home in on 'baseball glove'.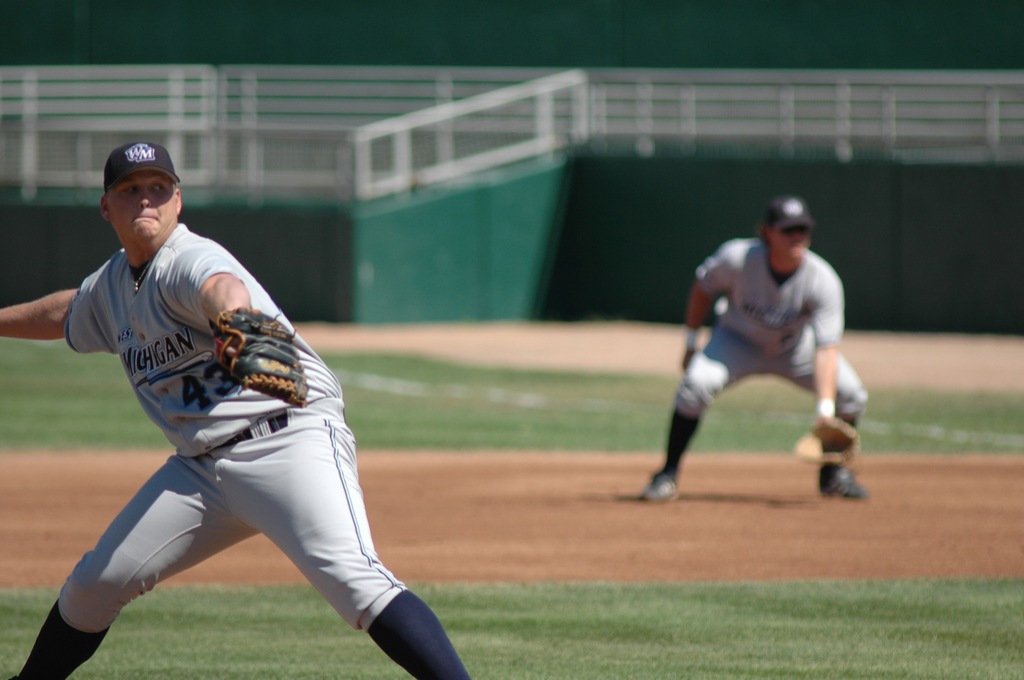
Homed in at pyautogui.locateOnScreen(796, 411, 861, 464).
